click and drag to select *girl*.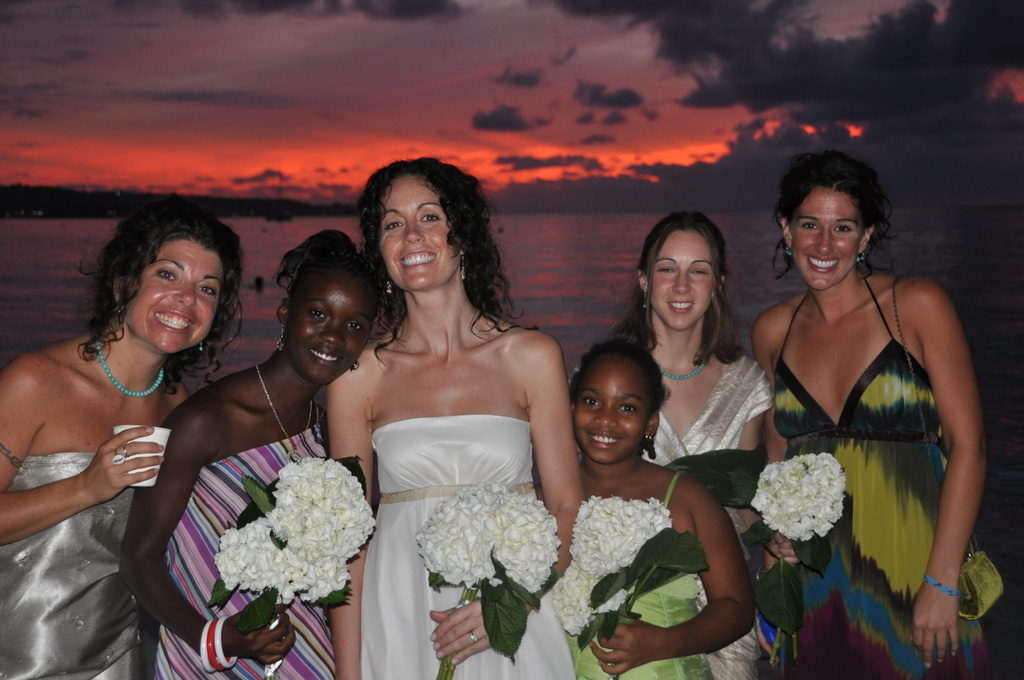
Selection: {"left": 534, "top": 336, "right": 757, "bottom": 679}.
